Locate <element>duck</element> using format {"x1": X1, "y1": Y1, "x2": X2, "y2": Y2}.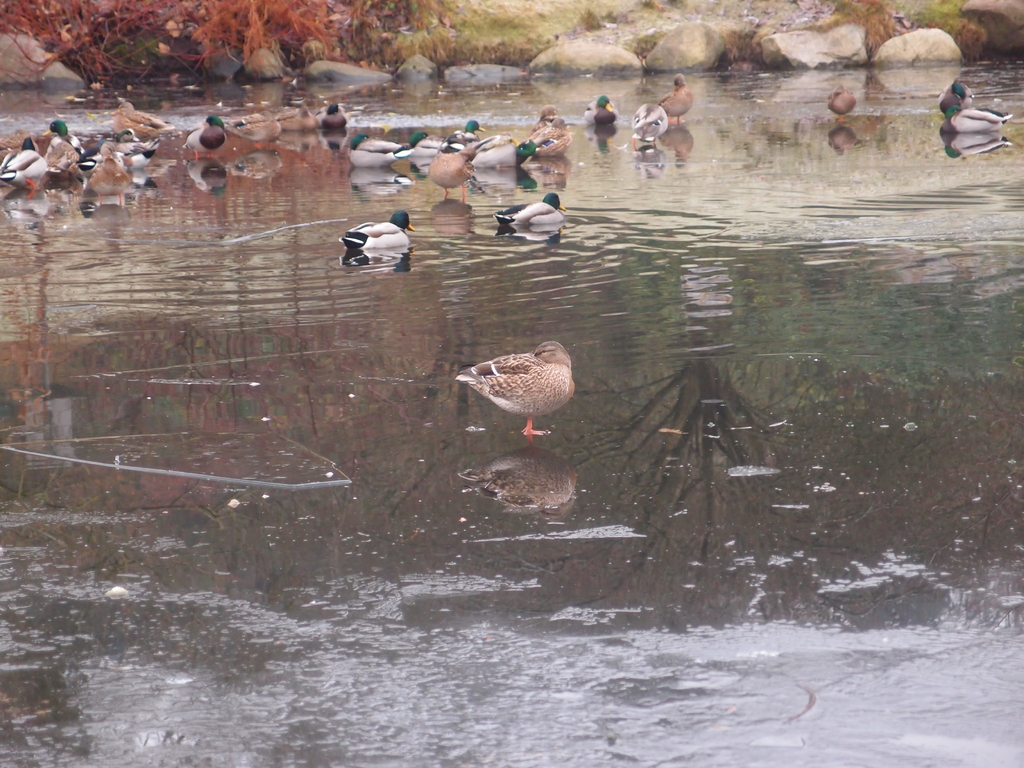
{"x1": 113, "y1": 131, "x2": 161, "y2": 179}.
